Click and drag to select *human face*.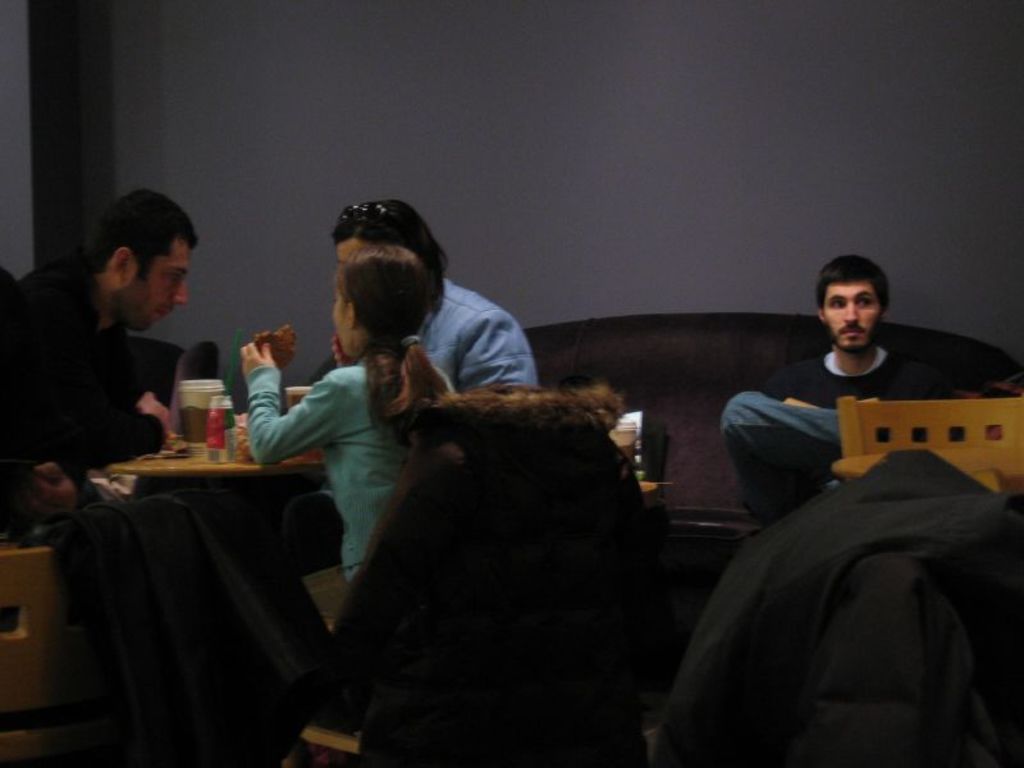
Selection: 338:239:366:282.
